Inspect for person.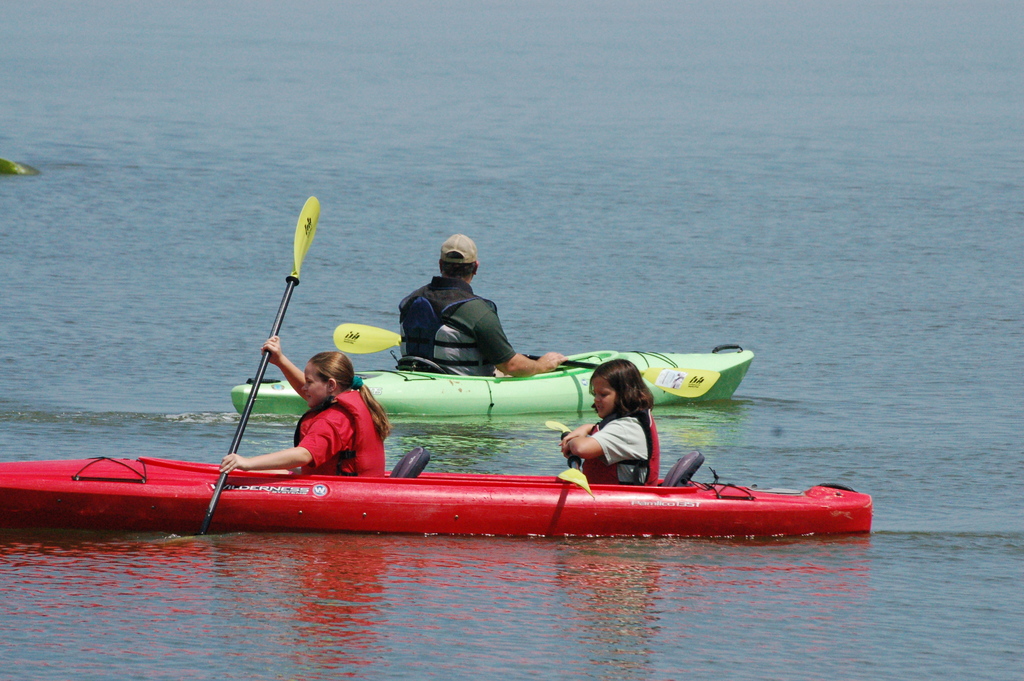
Inspection: 396,235,566,378.
